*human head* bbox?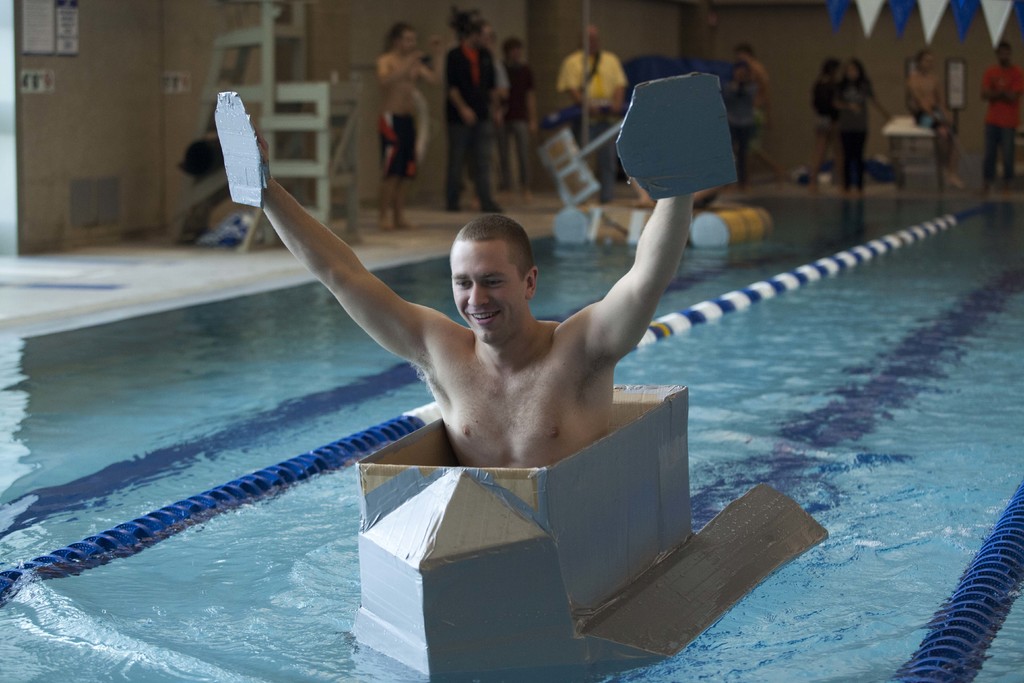
left=735, top=43, right=754, bottom=63
